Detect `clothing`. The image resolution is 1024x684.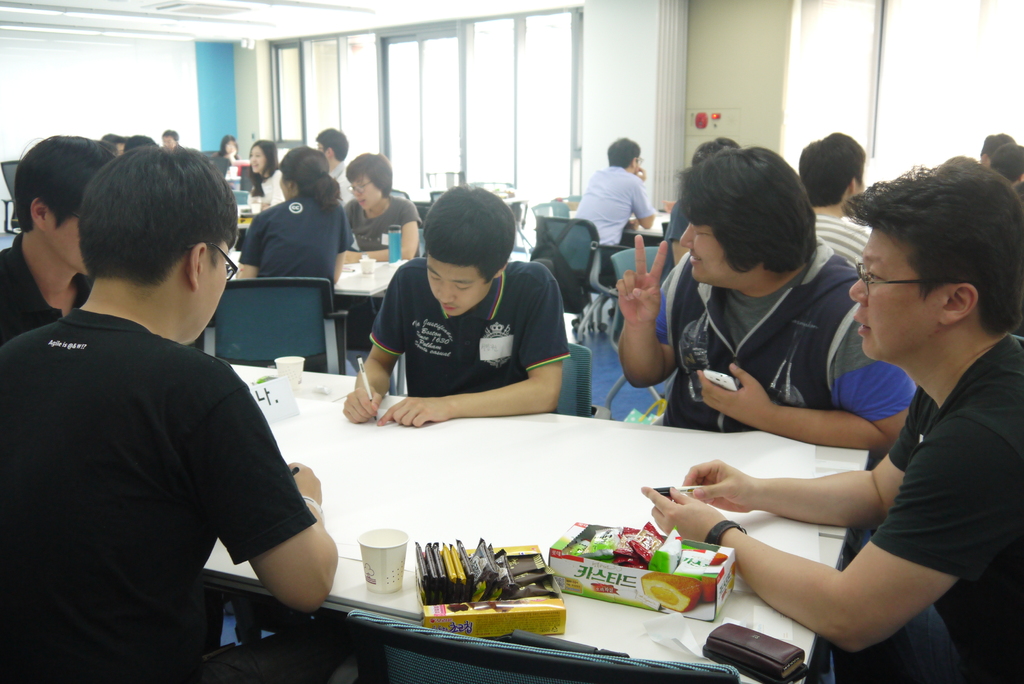
(x1=17, y1=248, x2=316, y2=656).
